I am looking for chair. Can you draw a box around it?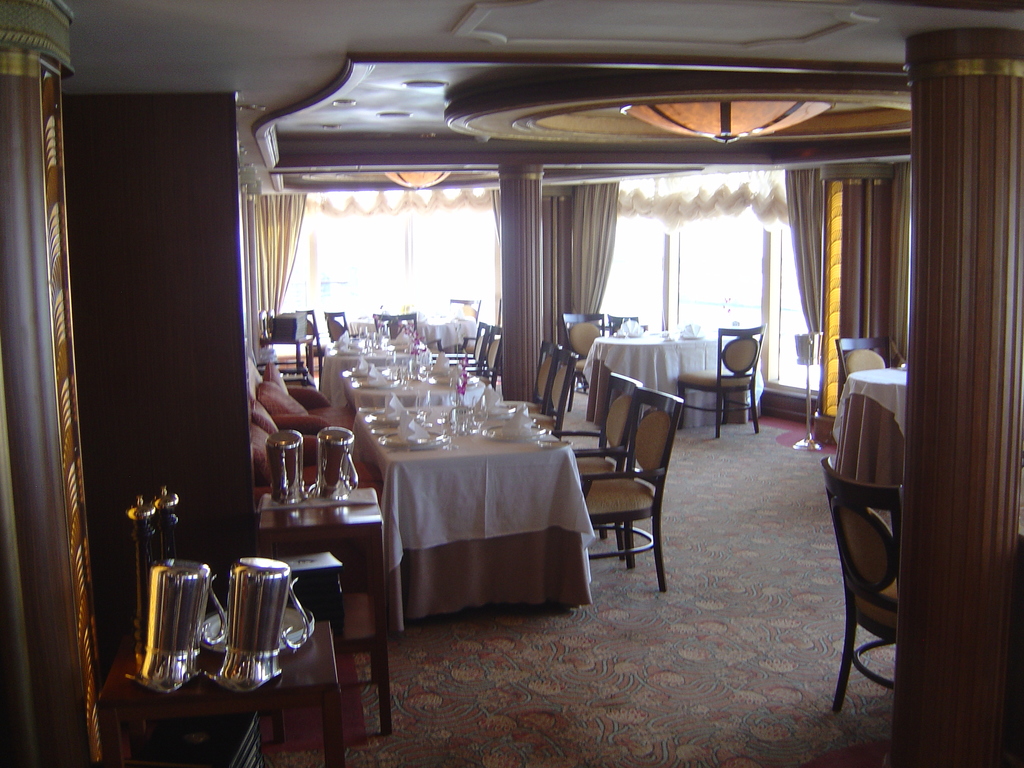
Sure, the bounding box is [left=674, top=323, right=763, bottom=438].
